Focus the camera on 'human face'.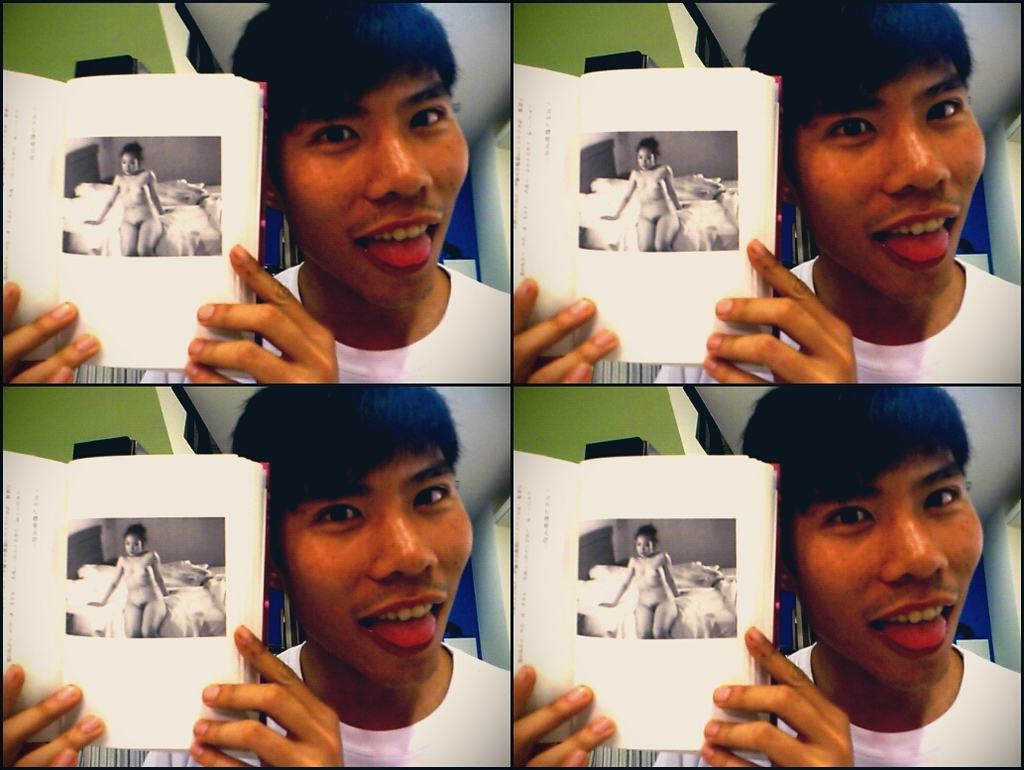
Focus region: <bbox>286, 451, 474, 684</bbox>.
